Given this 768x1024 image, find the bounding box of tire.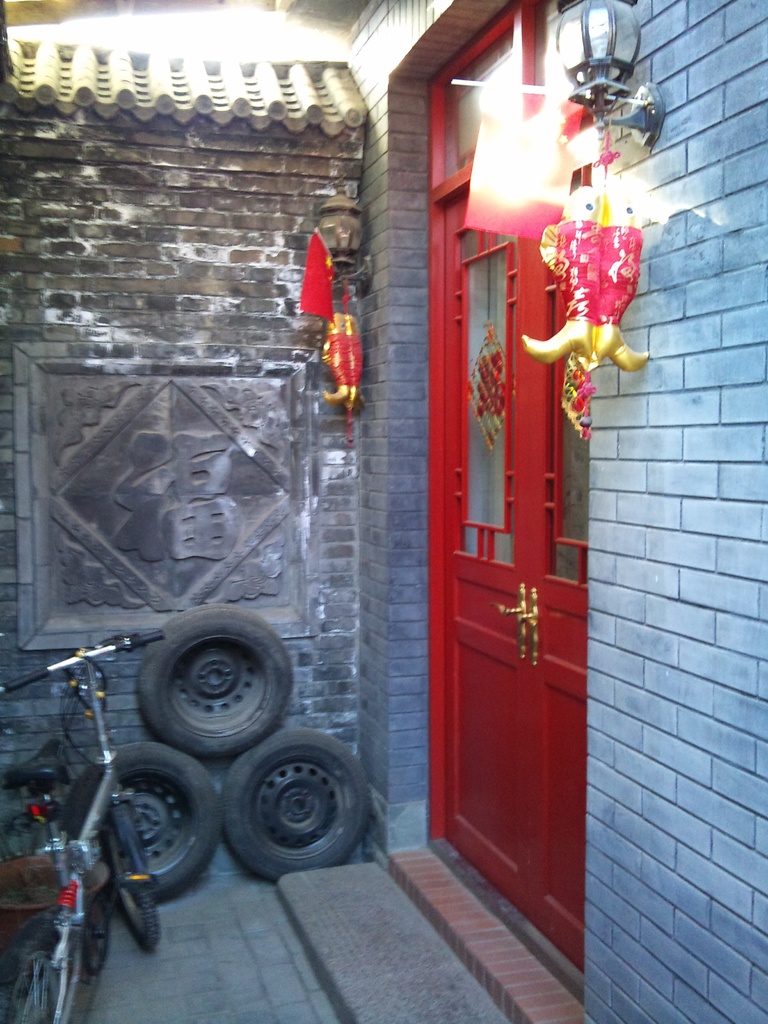
l=111, t=804, r=162, b=948.
